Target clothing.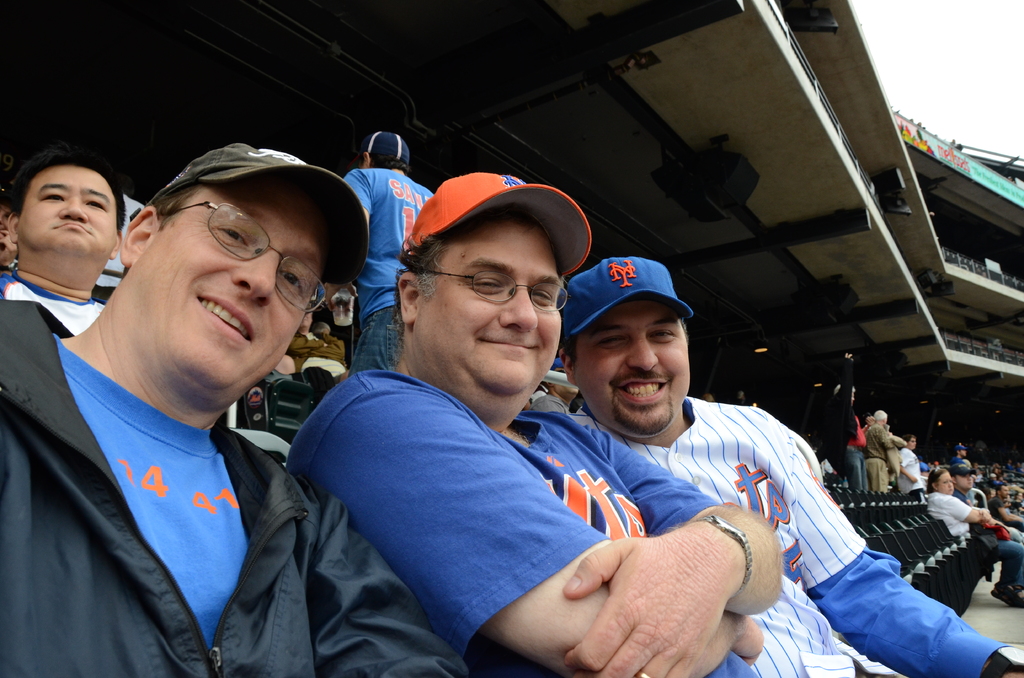
Target region: 277, 364, 757, 677.
